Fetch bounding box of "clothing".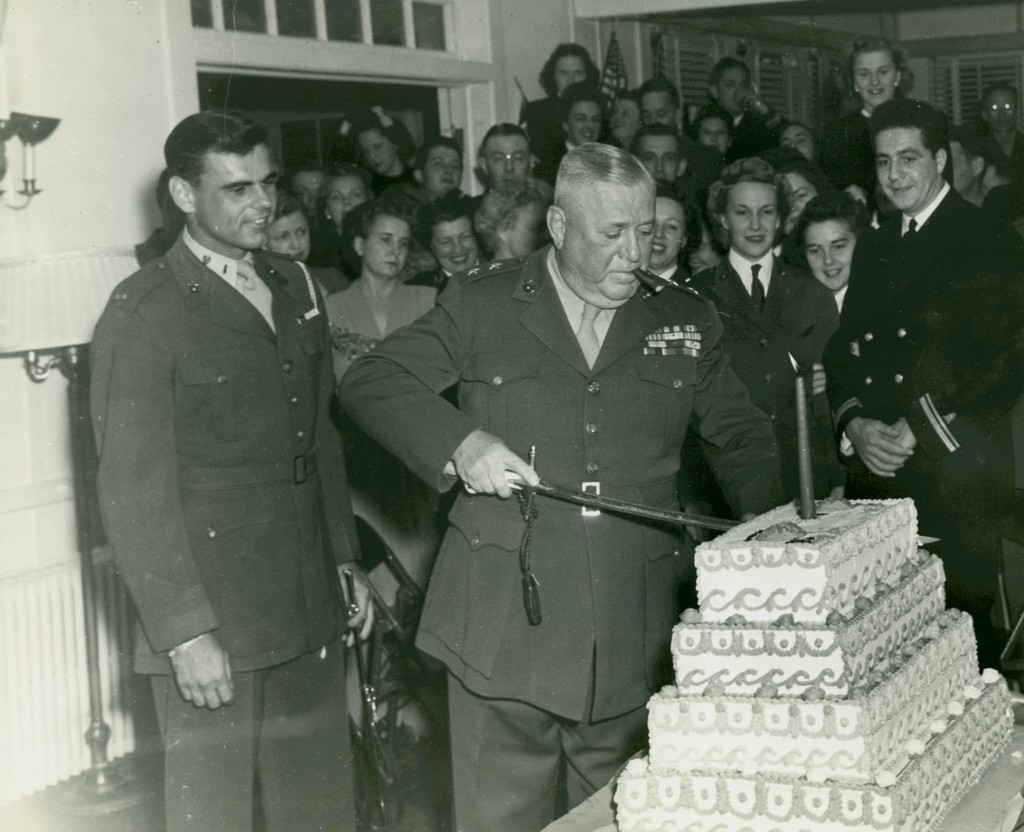
Bbox: <box>818,102,872,195</box>.
